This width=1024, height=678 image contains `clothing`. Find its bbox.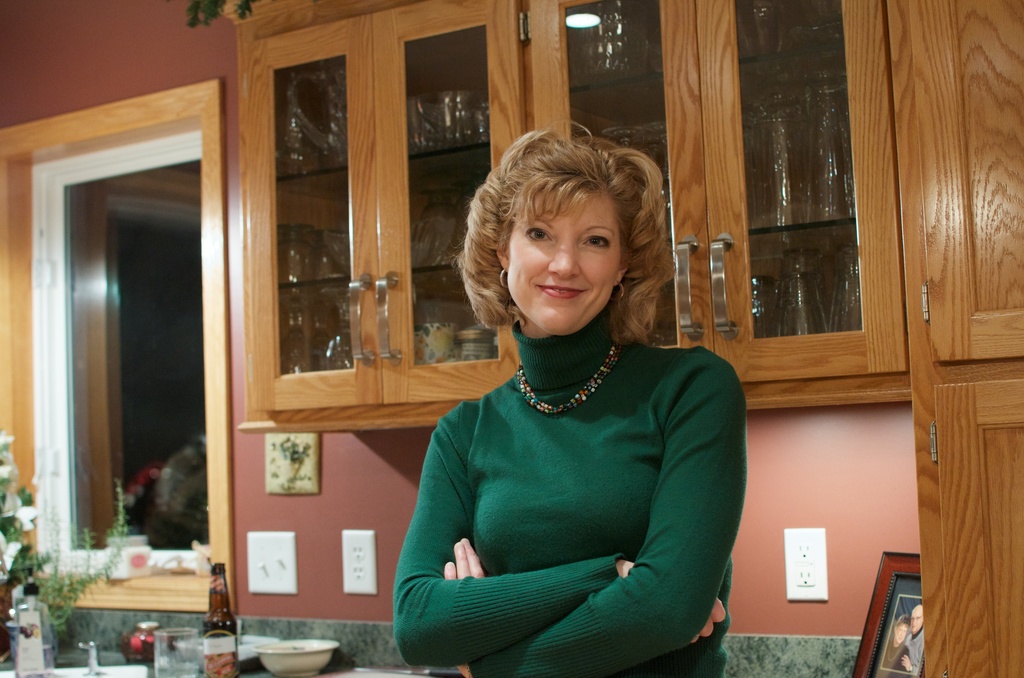
rect(891, 622, 930, 677).
